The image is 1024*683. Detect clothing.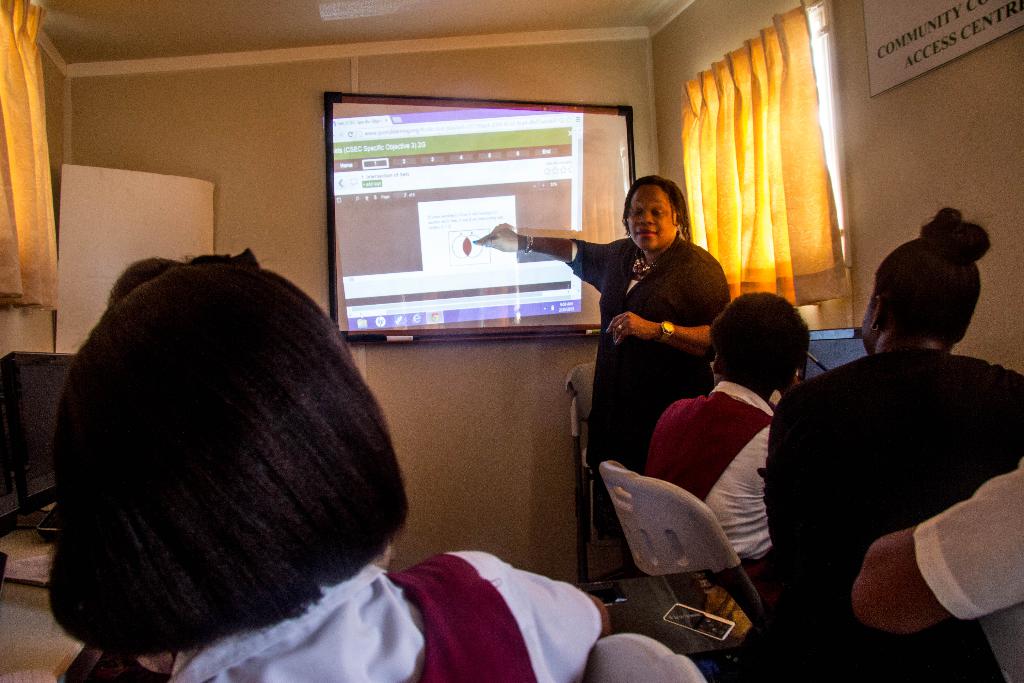
Detection: 763:294:1021:654.
